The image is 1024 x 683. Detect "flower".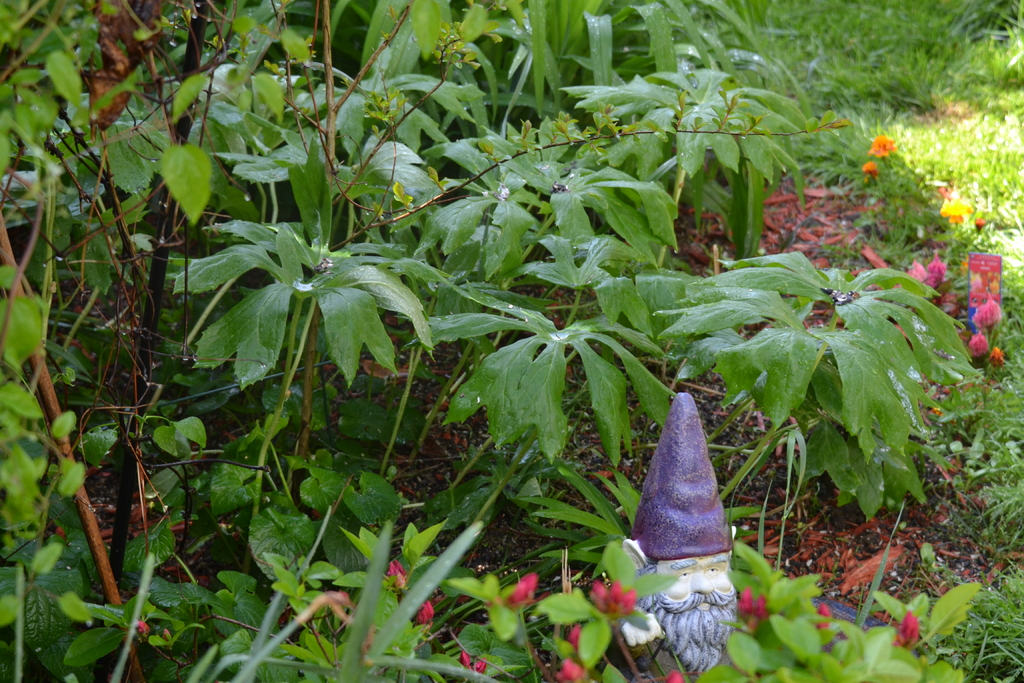
Detection: [left=867, top=133, right=897, bottom=160].
